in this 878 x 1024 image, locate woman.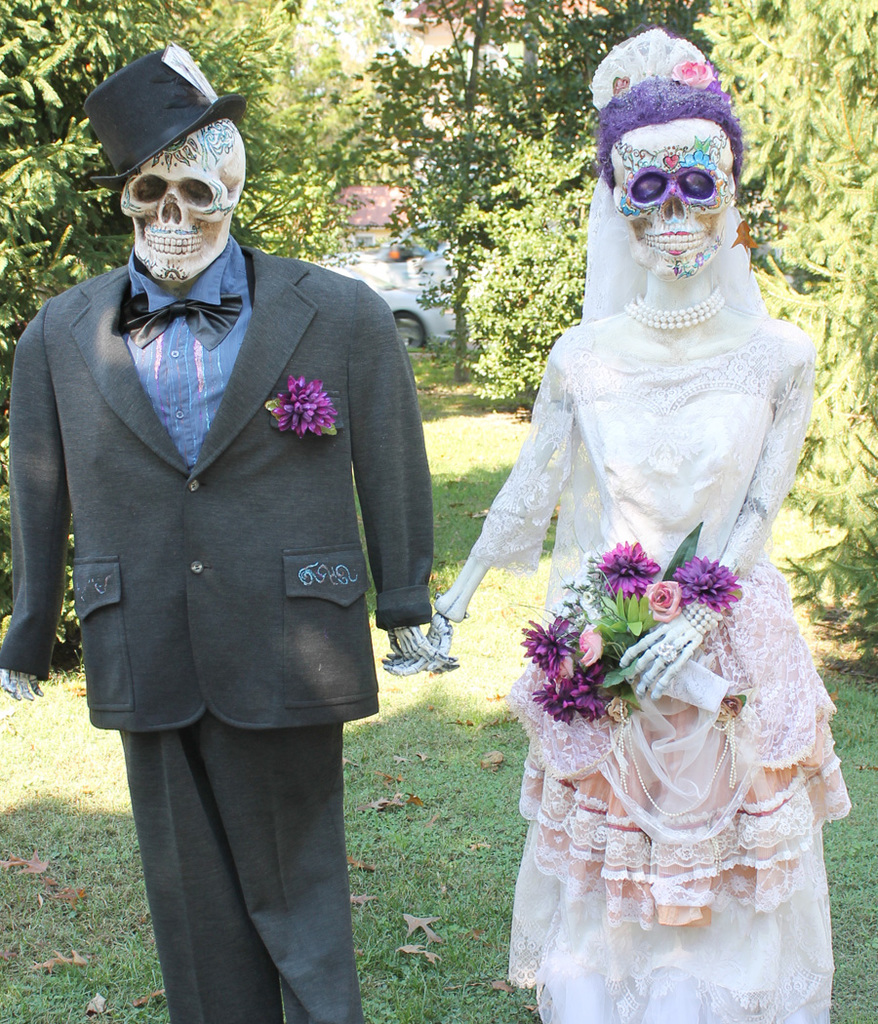
Bounding box: pyautogui.locateOnScreen(396, 67, 877, 969).
